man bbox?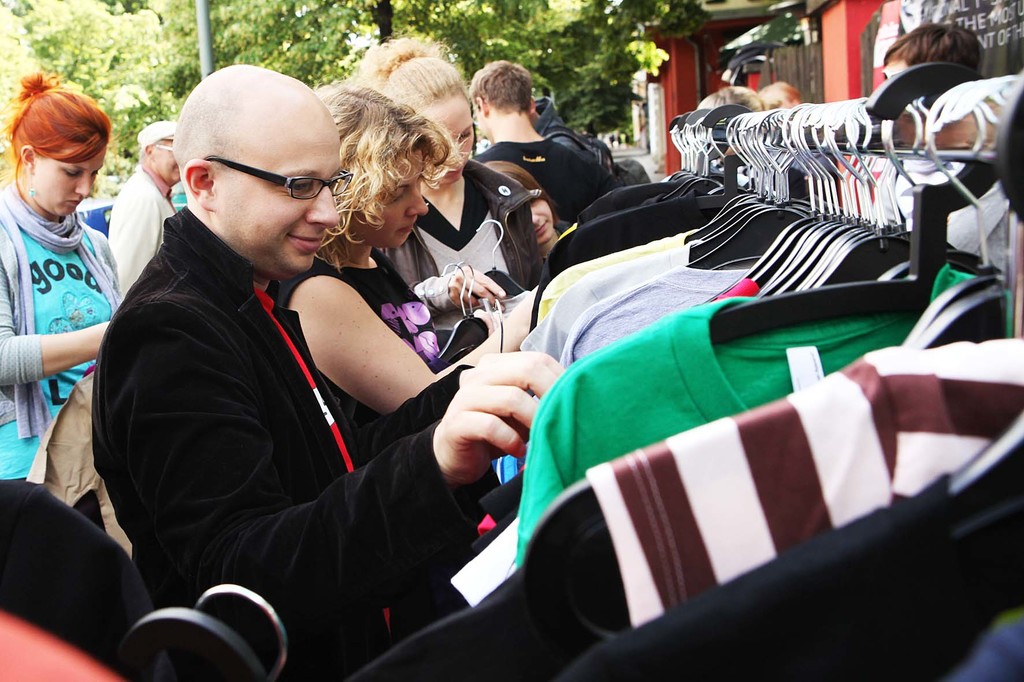
x1=477 y1=58 x2=609 y2=220
